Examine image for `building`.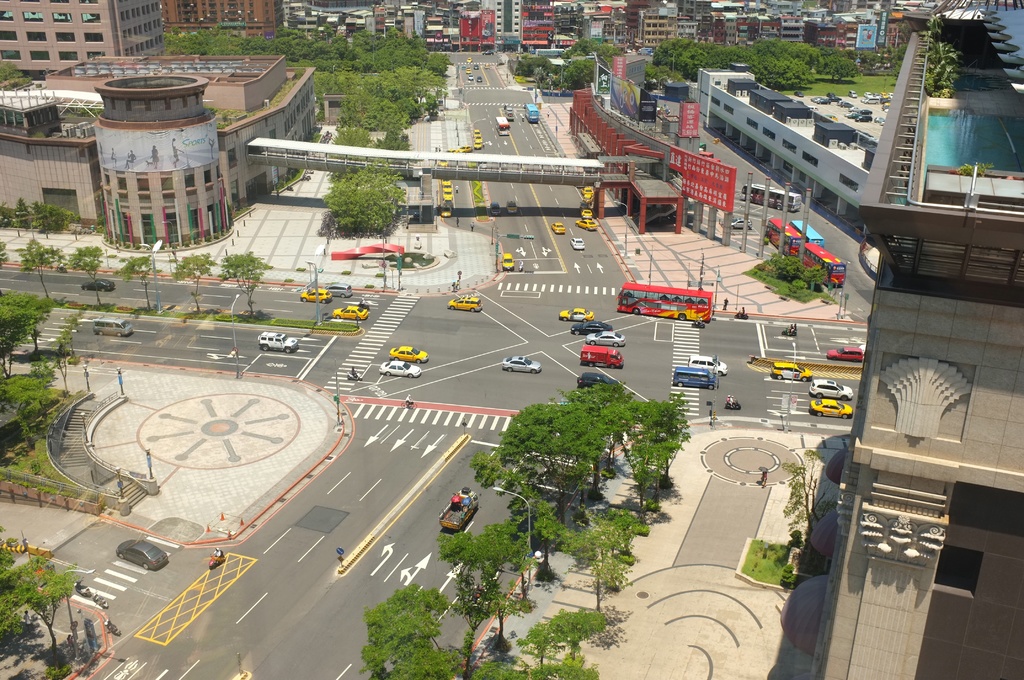
Examination result: crop(1, 51, 318, 254).
